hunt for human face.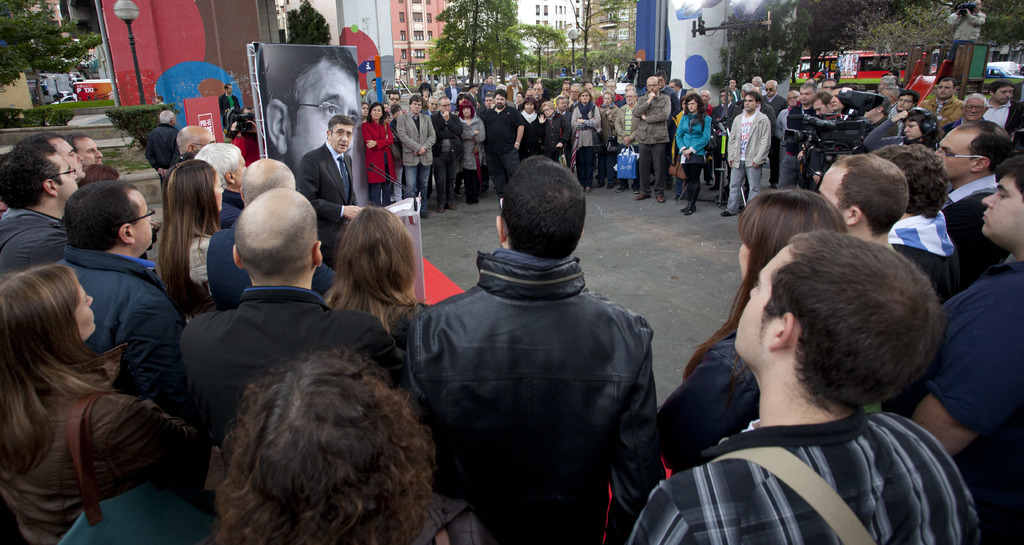
Hunted down at bbox=(511, 77, 518, 84).
